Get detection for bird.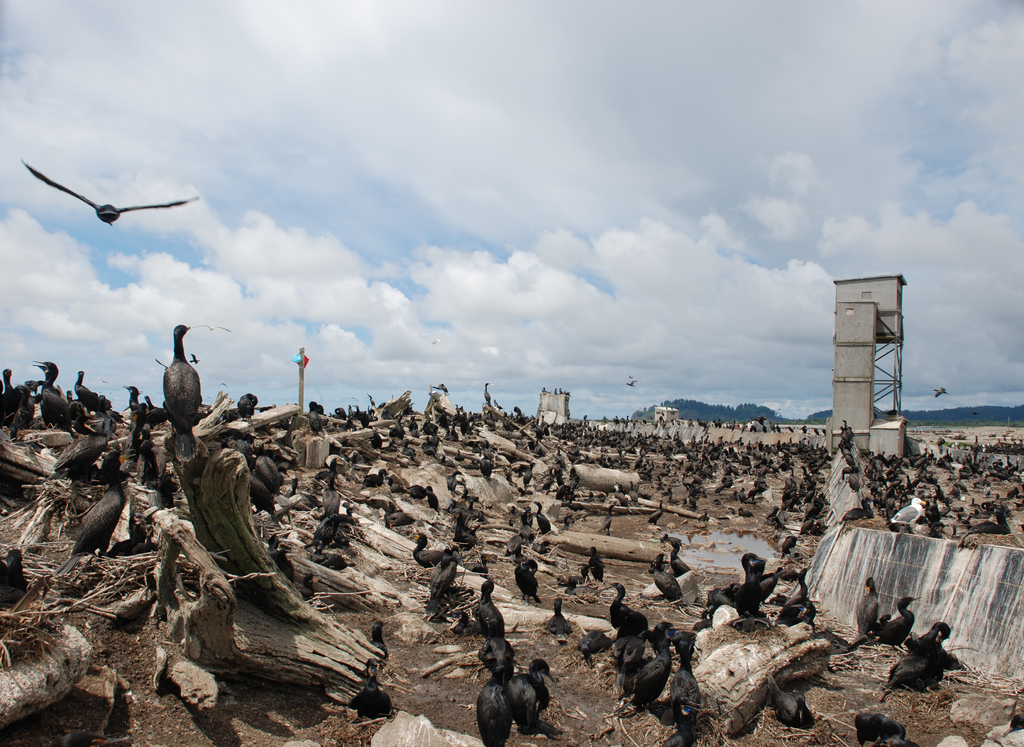
Detection: (left=309, top=463, right=344, bottom=485).
